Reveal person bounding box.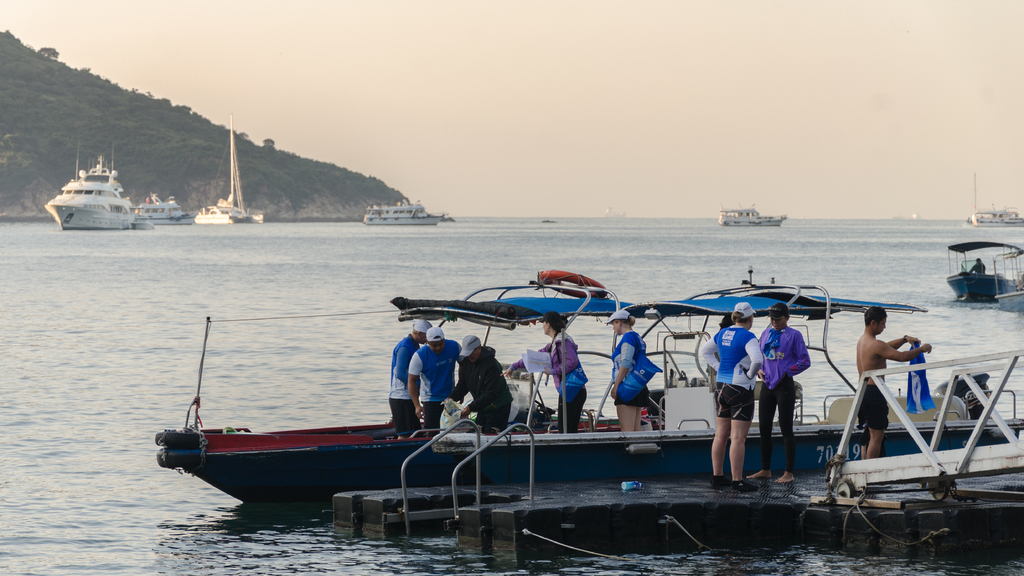
Revealed: pyautogui.locateOnScreen(387, 319, 432, 436).
